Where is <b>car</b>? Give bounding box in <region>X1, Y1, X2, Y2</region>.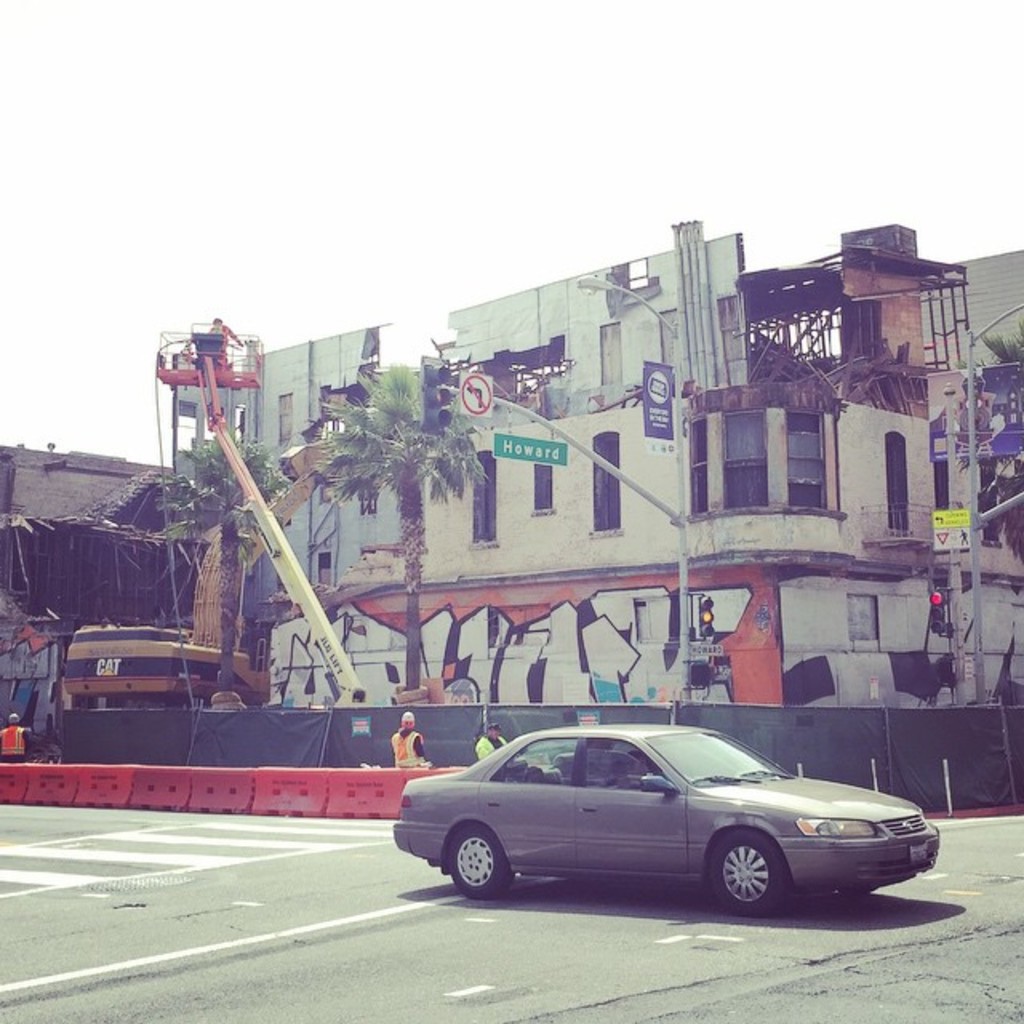
<region>397, 718, 942, 922</region>.
